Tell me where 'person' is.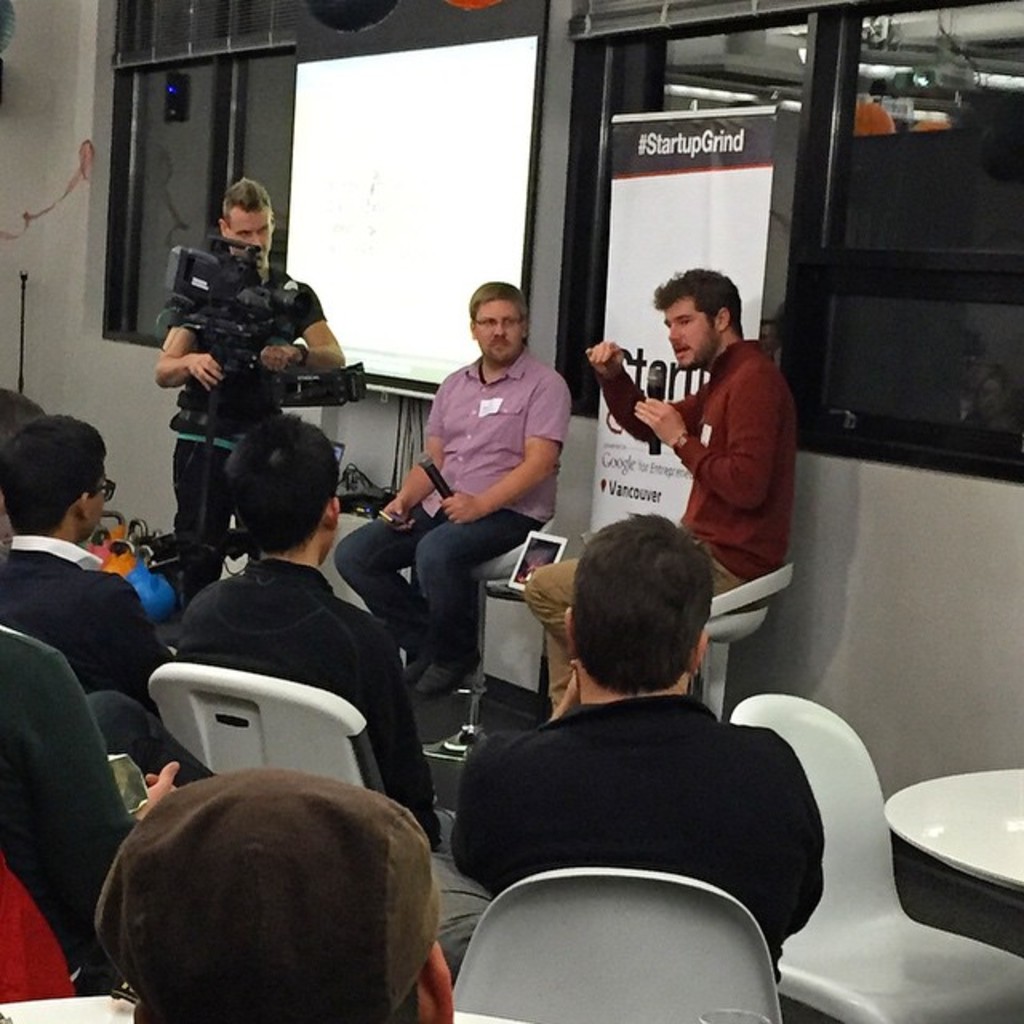
'person' is at {"x1": 91, "y1": 768, "x2": 458, "y2": 1022}.
